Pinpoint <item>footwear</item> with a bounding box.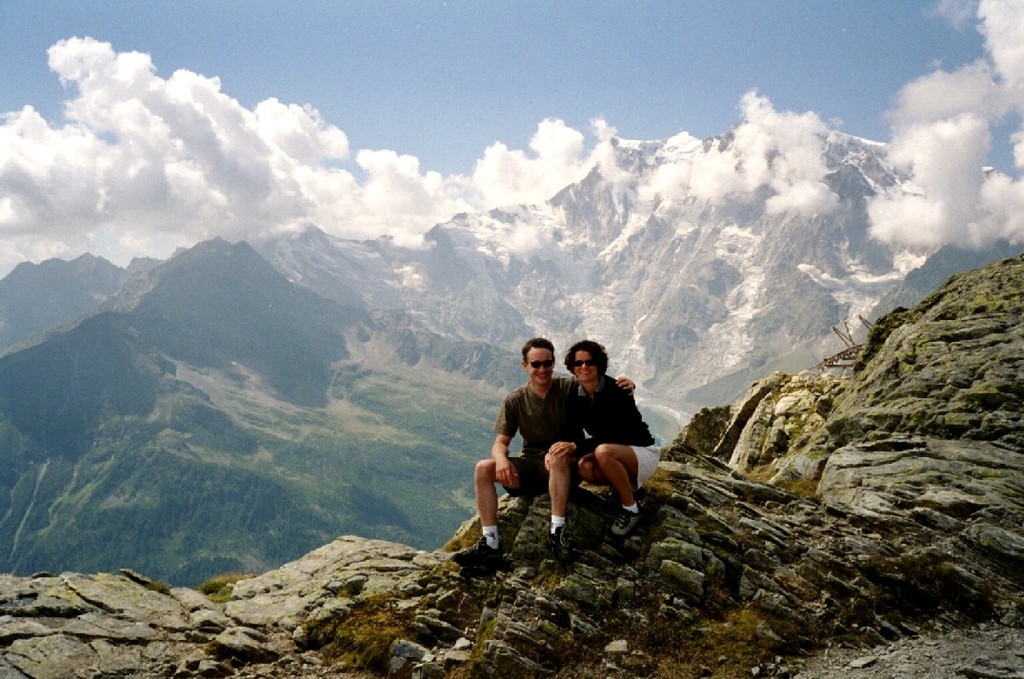
region(612, 508, 641, 538).
